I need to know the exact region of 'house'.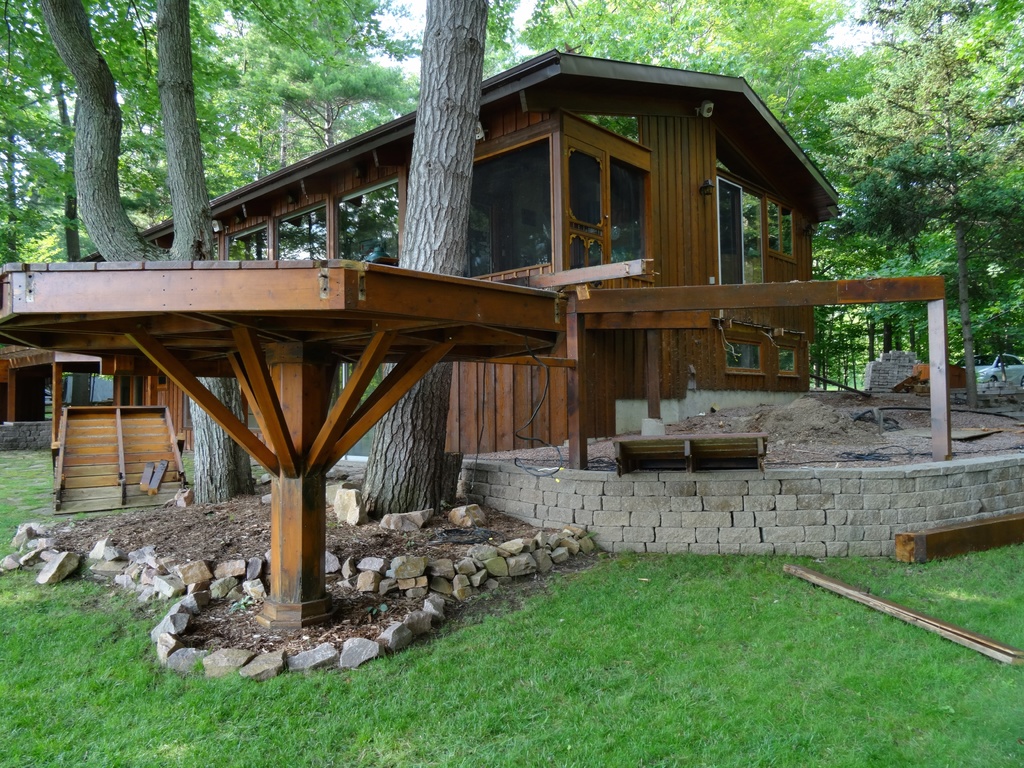
Region: (58,43,925,548).
